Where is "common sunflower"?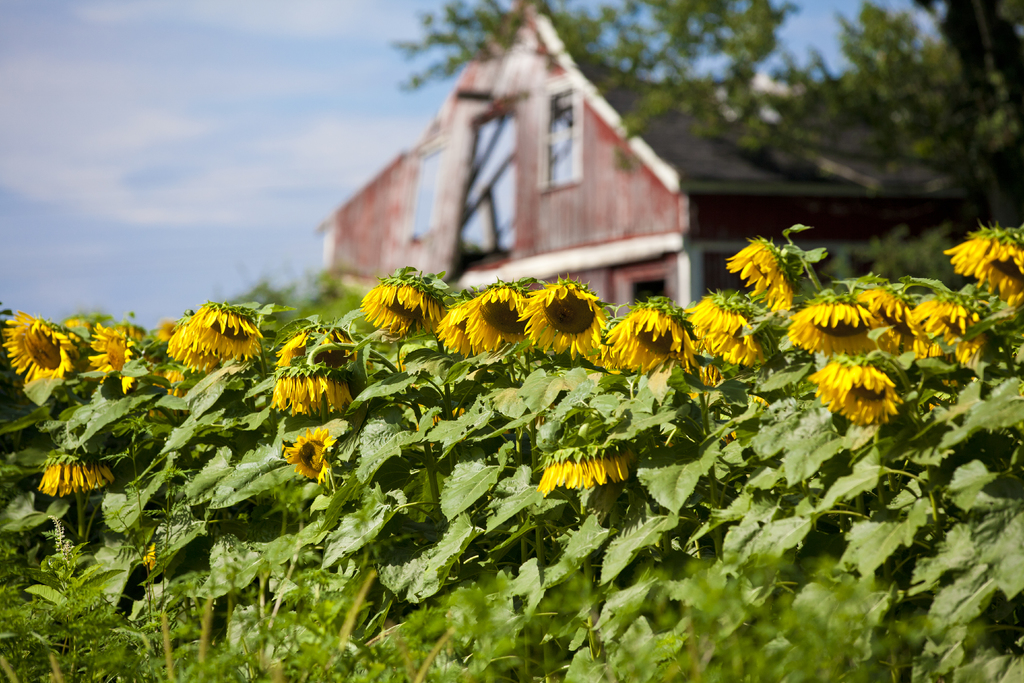
box(291, 432, 332, 477).
